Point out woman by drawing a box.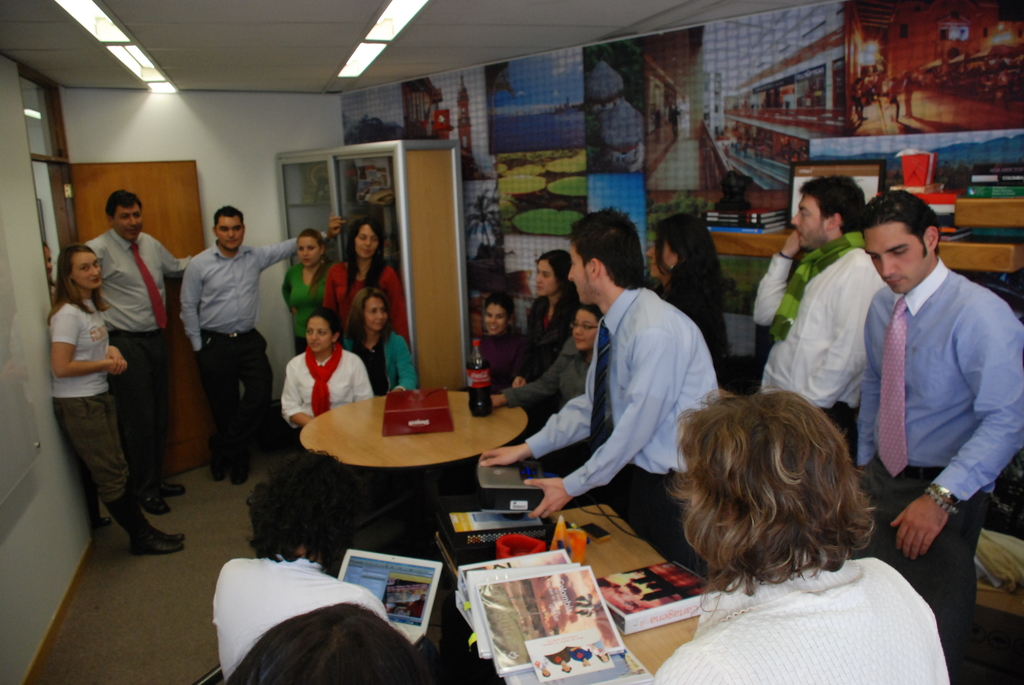
{"x1": 502, "y1": 257, "x2": 581, "y2": 388}.
